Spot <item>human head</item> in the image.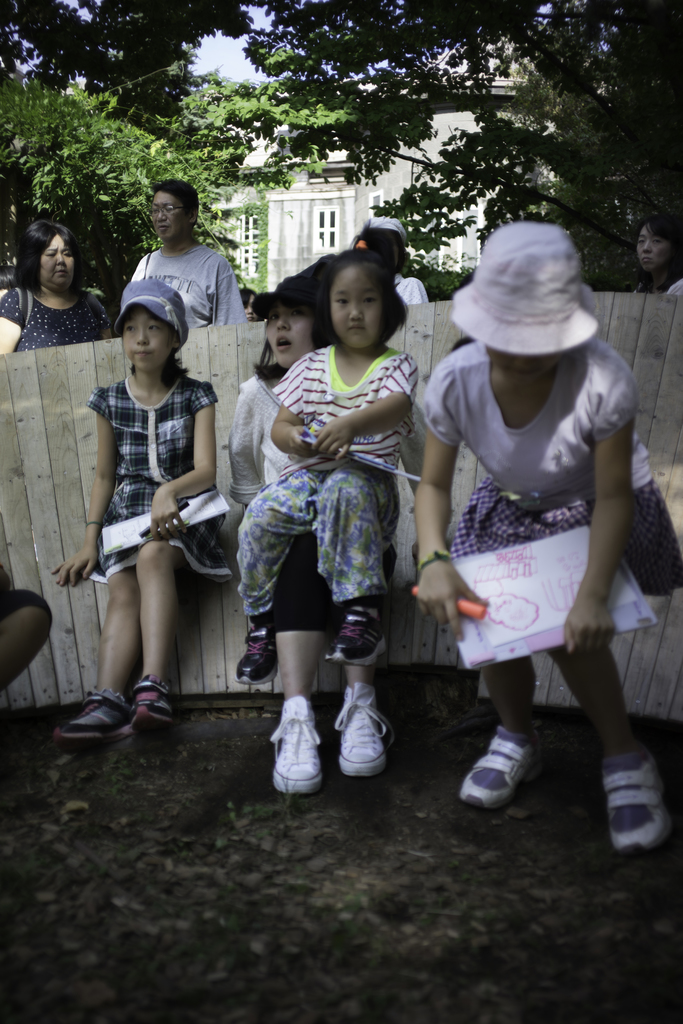
<item>human head</item> found at bbox(355, 217, 408, 273).
